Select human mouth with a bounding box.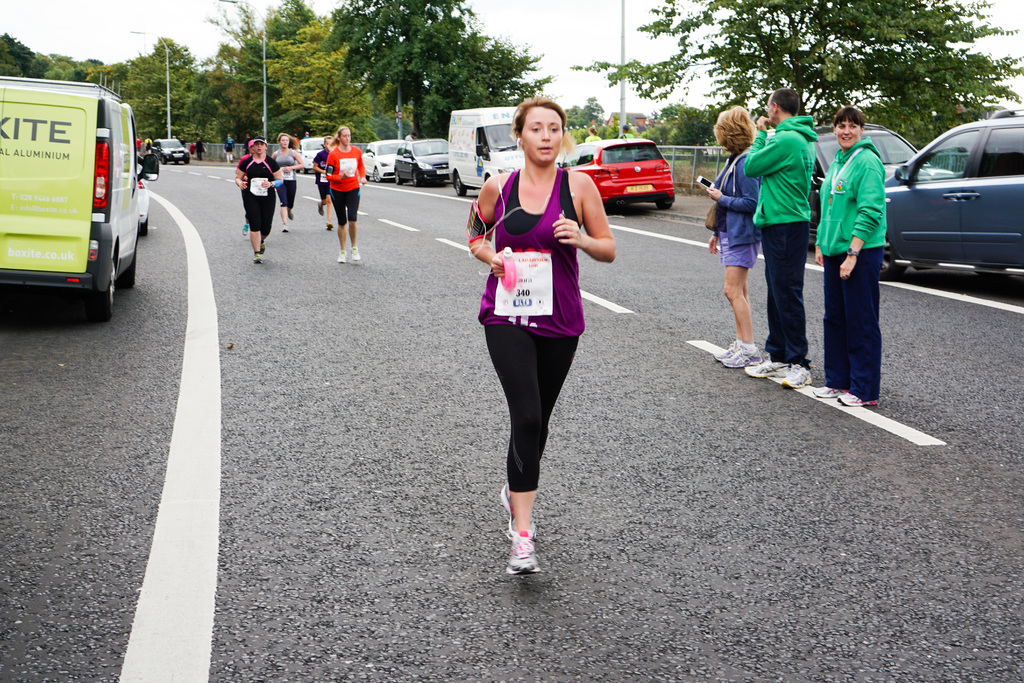
536,142,558,158.
